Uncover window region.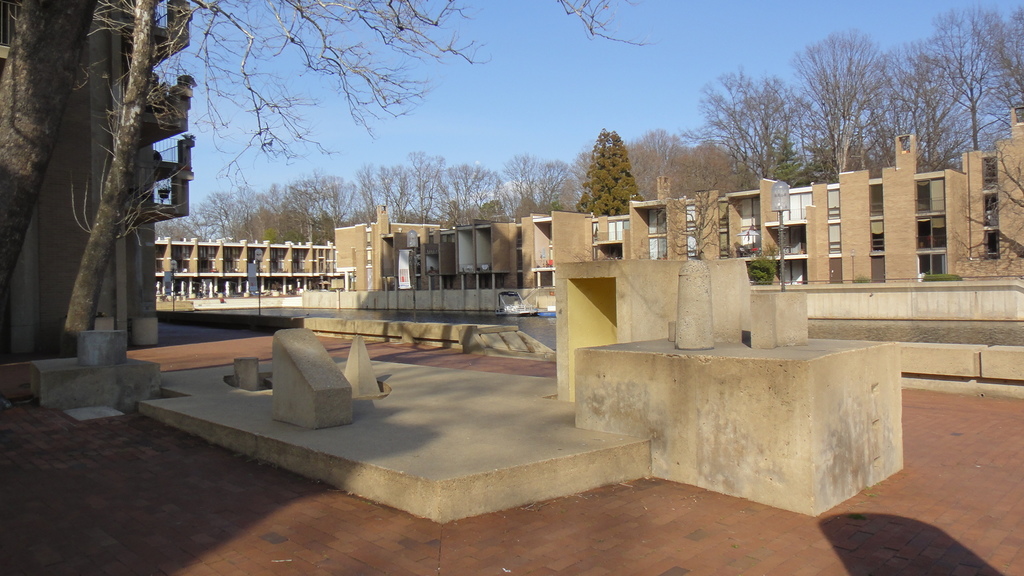
Uncovered: (868,180,883,218).
